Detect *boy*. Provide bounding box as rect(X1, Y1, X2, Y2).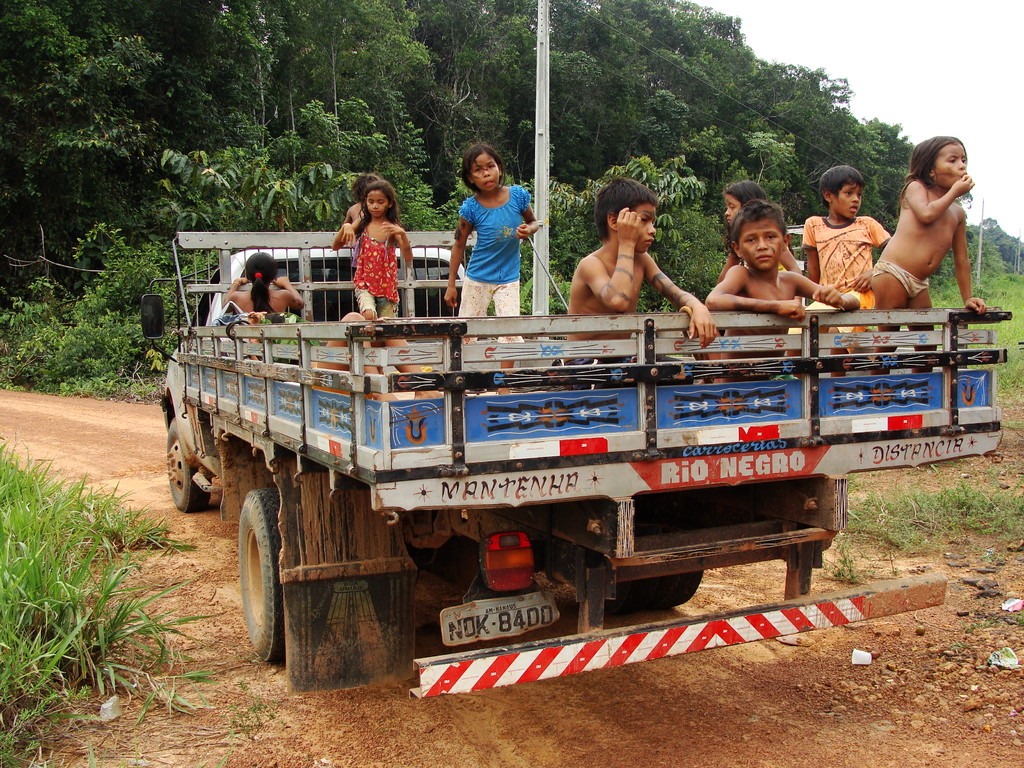
rect(797, 161, 902, 333).
